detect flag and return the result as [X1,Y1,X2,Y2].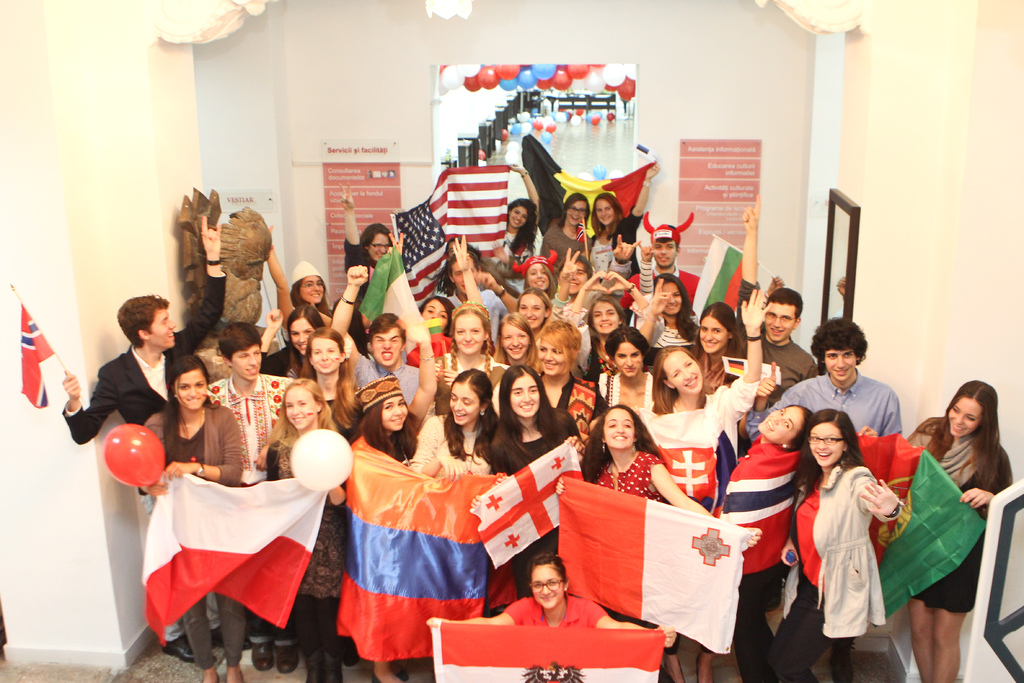
[788,429,986,627].
